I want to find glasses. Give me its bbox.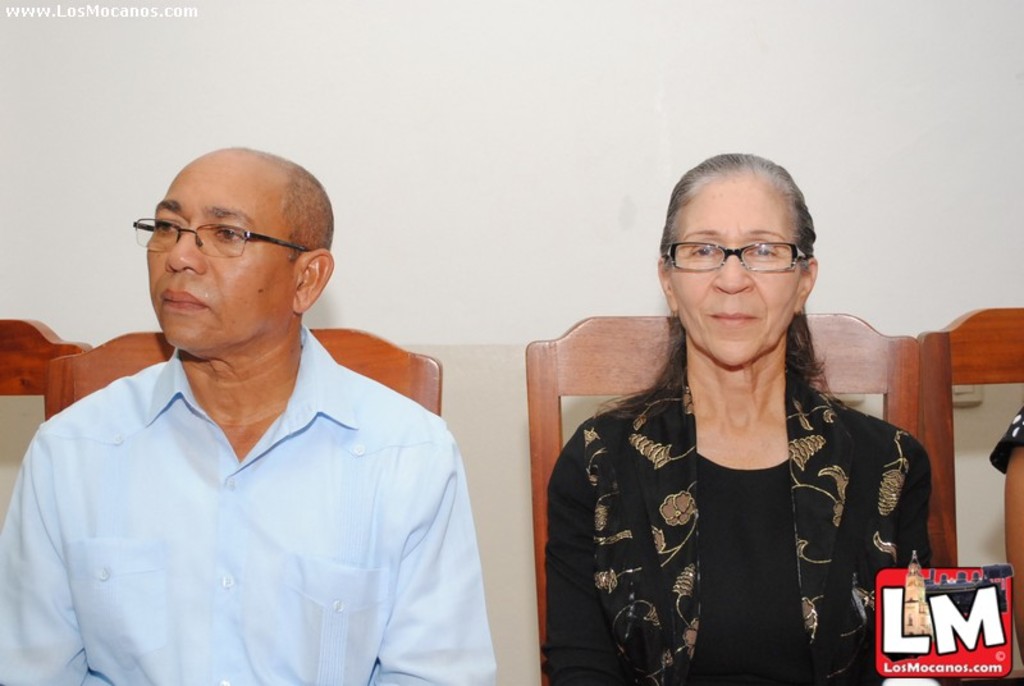
l=132, t=209, r=317, b=257.
